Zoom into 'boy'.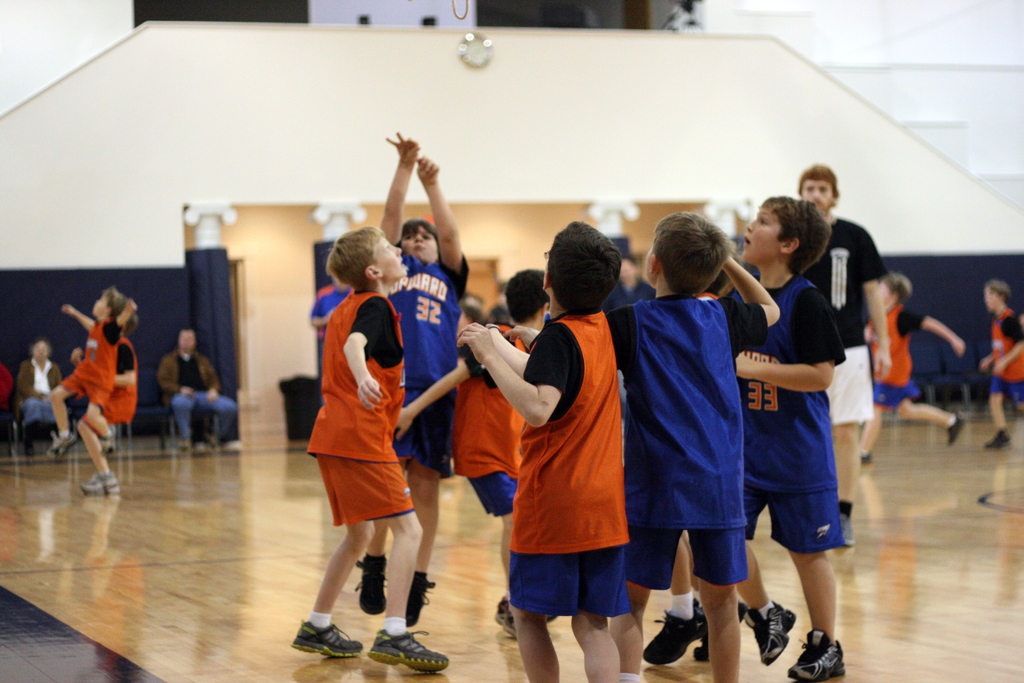
Zoom target: {"left": 986, "top": 281, "right": 1023, "bottom": 448}.
